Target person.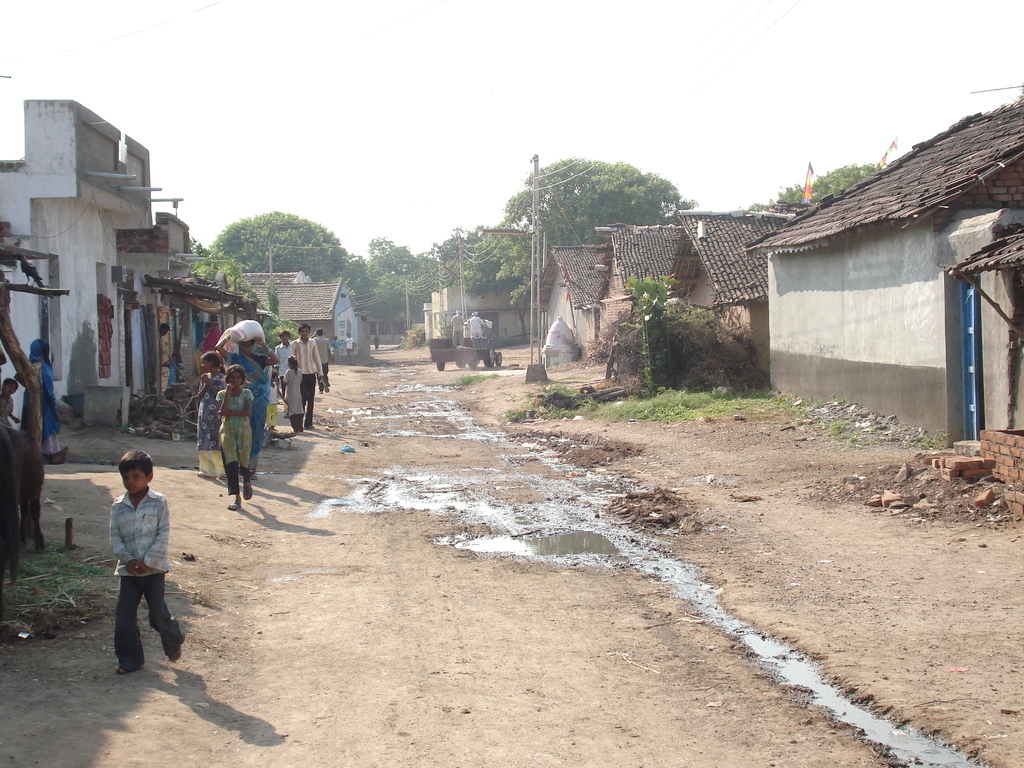
Target region: pyautogui.locateOnScreen(449, 309, 467, 346).
